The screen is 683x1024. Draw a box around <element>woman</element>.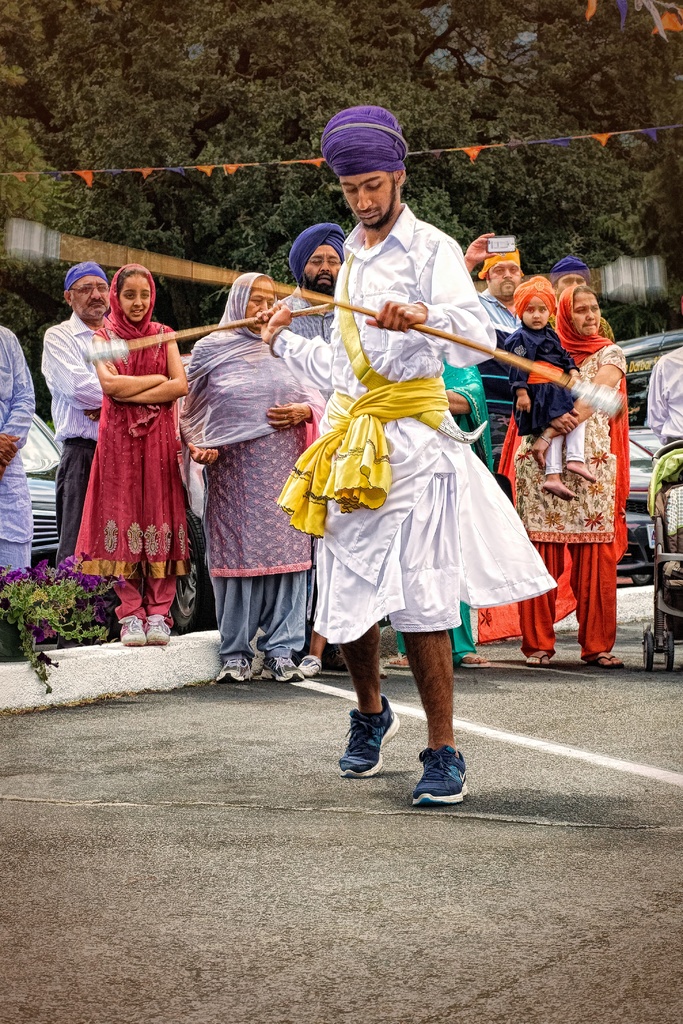
475/283/630/668.
